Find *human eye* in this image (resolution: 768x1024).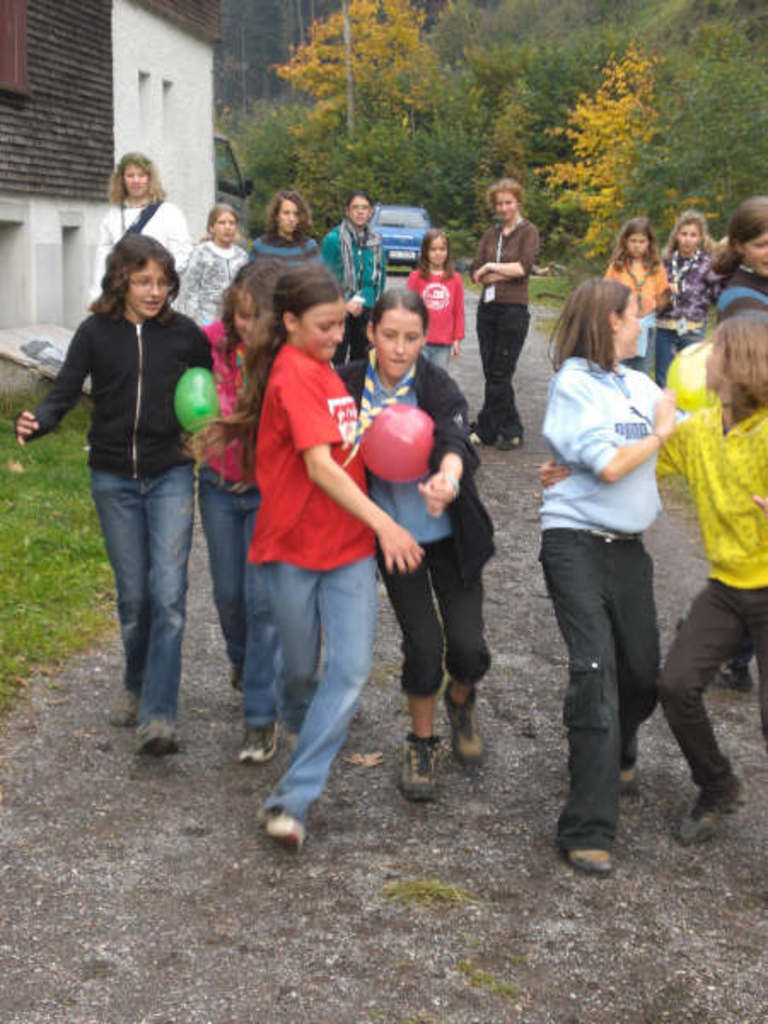
(312, 323, 331, 333).
